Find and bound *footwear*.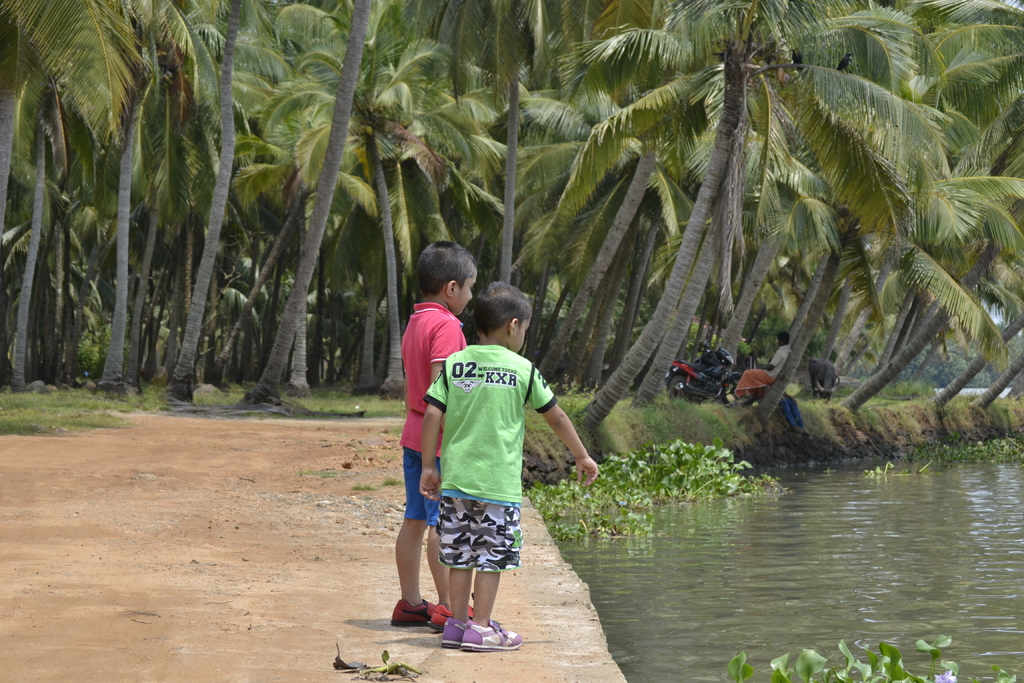
Bound: (442,614,474,649).
